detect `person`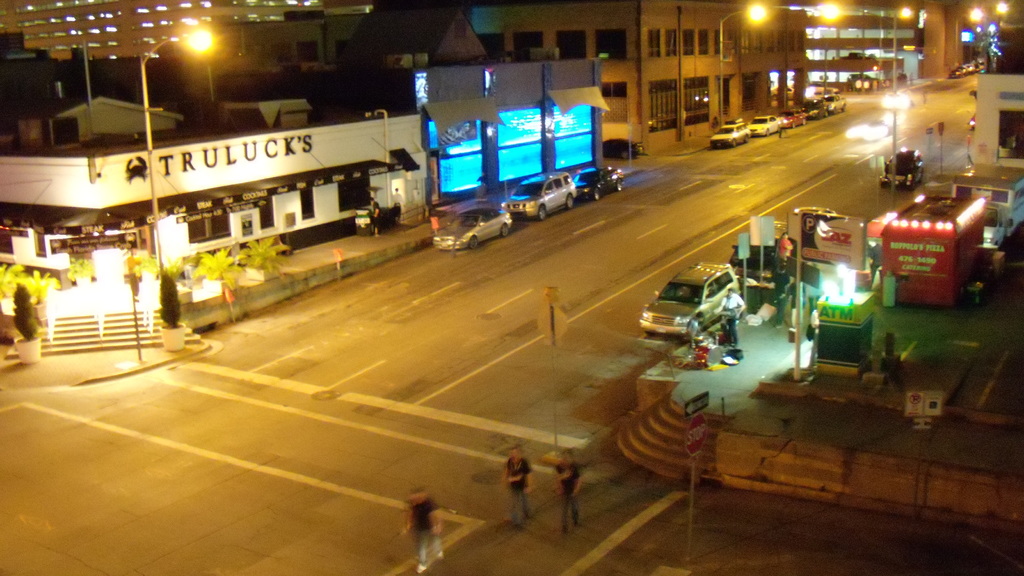
bbox(683, 313, 704, 358)
